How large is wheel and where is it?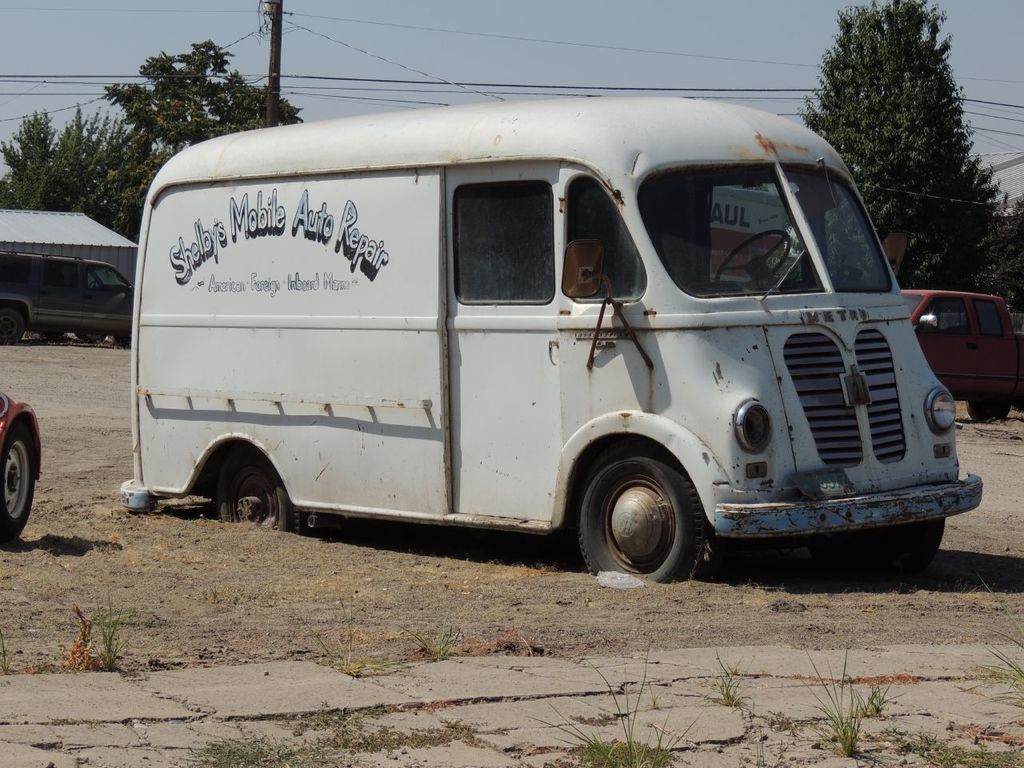
Bounding box: (714, 226, 795, 294).
